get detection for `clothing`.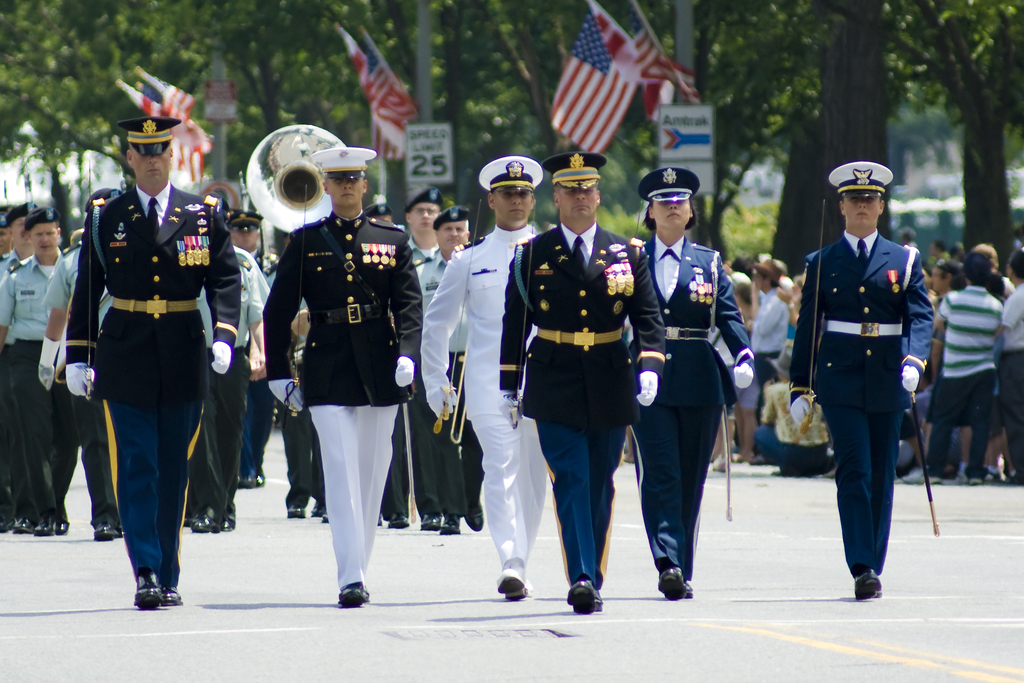
Detection: left=415, top=259, right=461, bottom=517.
